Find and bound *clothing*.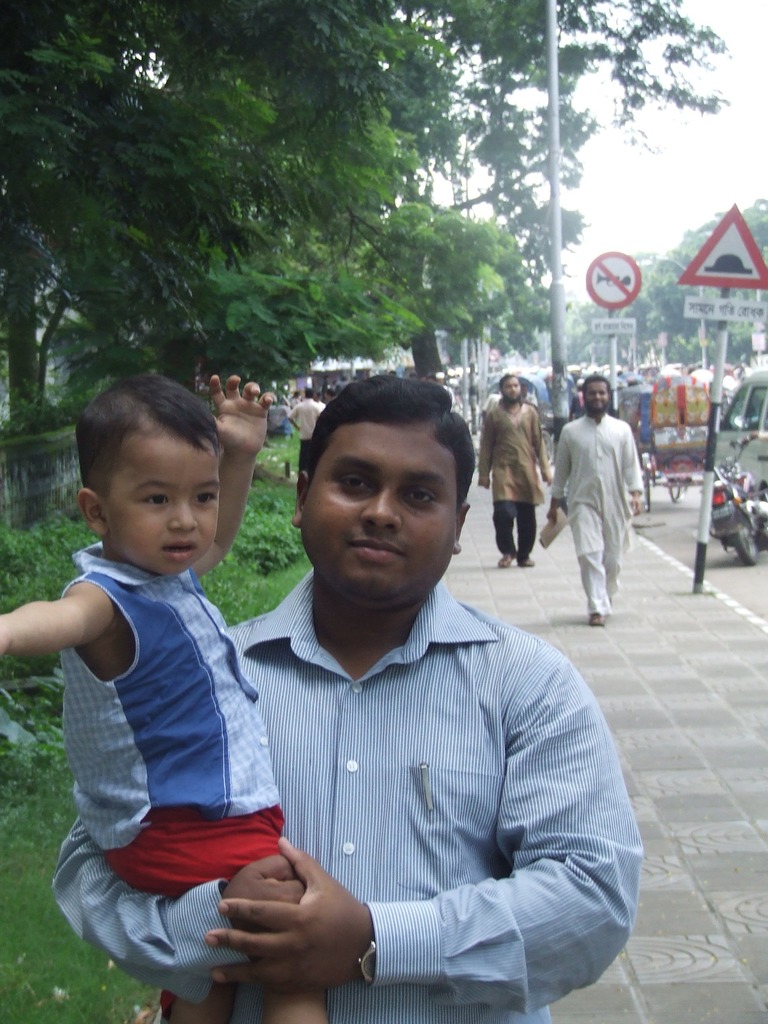
Bound: (51, 555, 650, 1023).
